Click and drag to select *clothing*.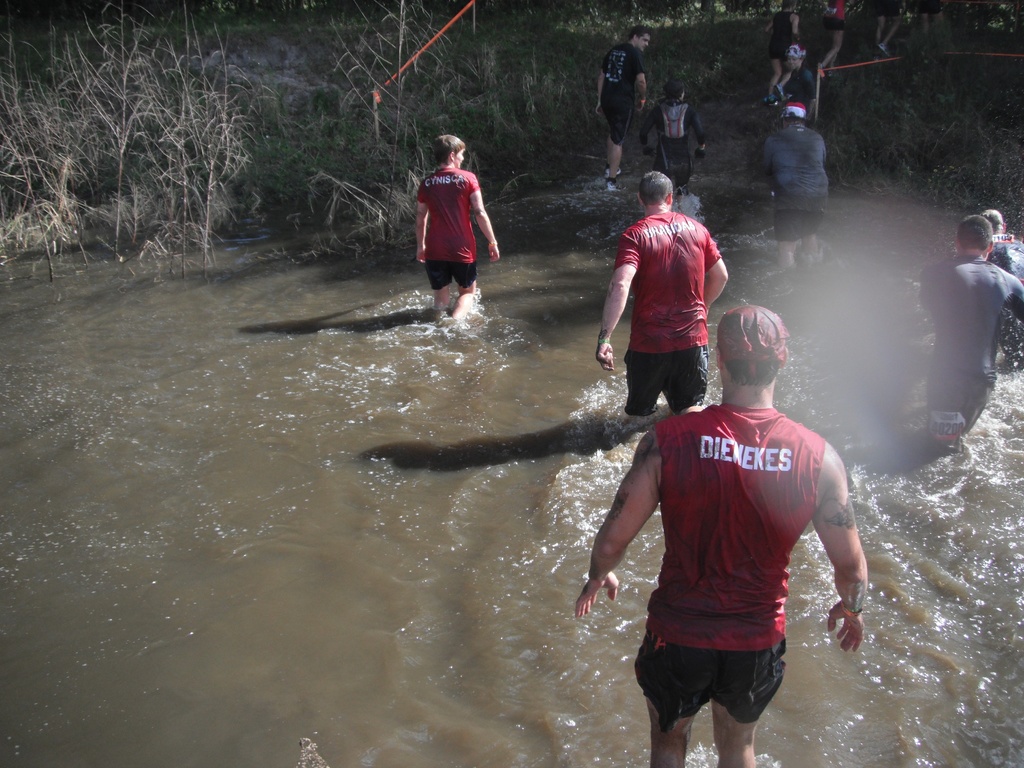
Selection: box=[598, 43, 646, 147].
